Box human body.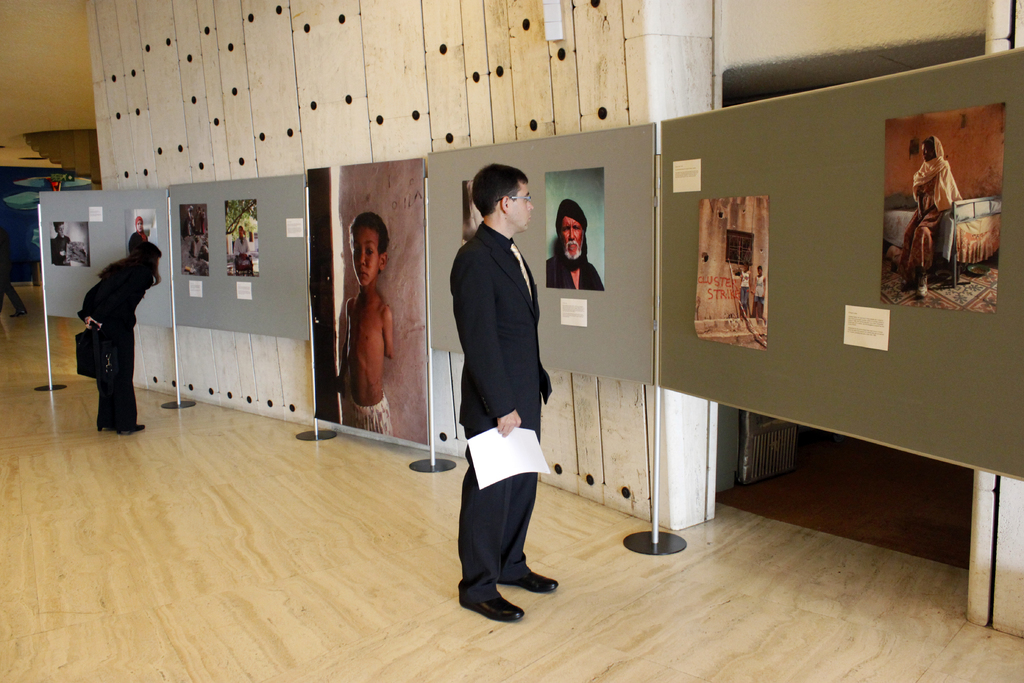
(902,133,960,299).
